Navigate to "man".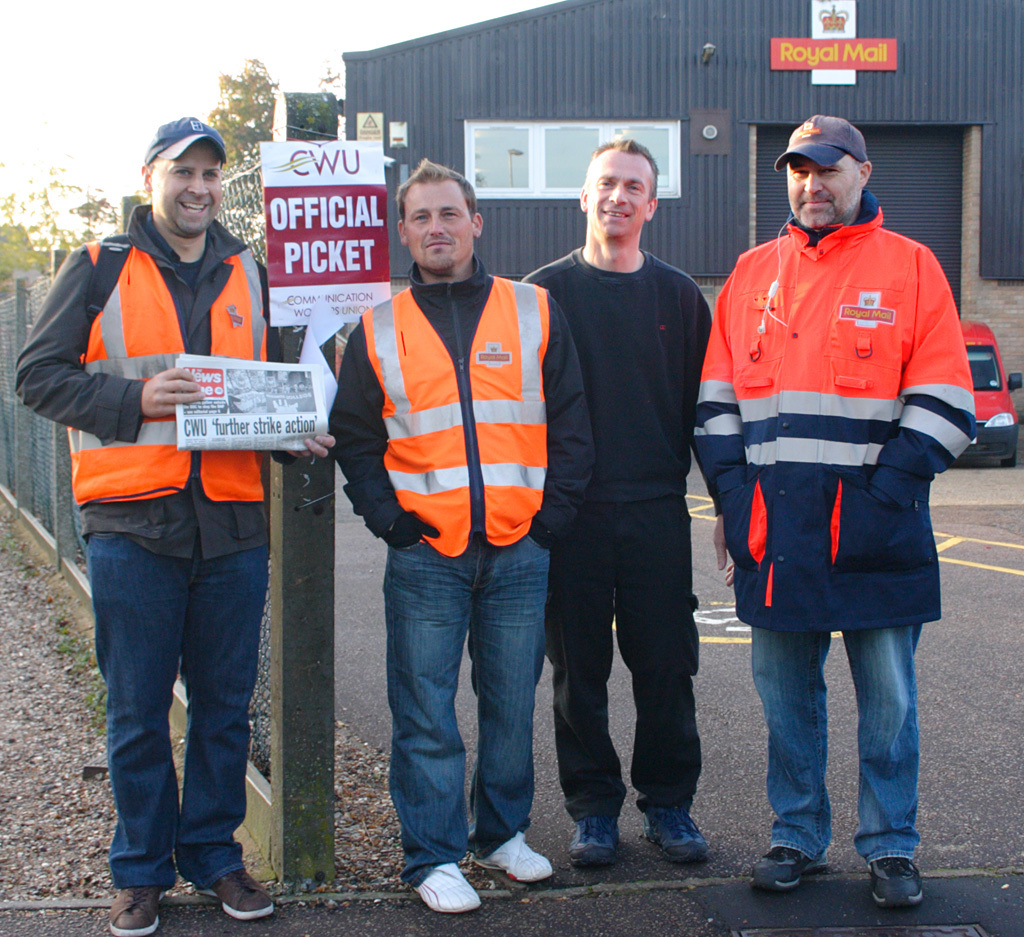
Navigation target: <box>521,145,696,878</box>.
